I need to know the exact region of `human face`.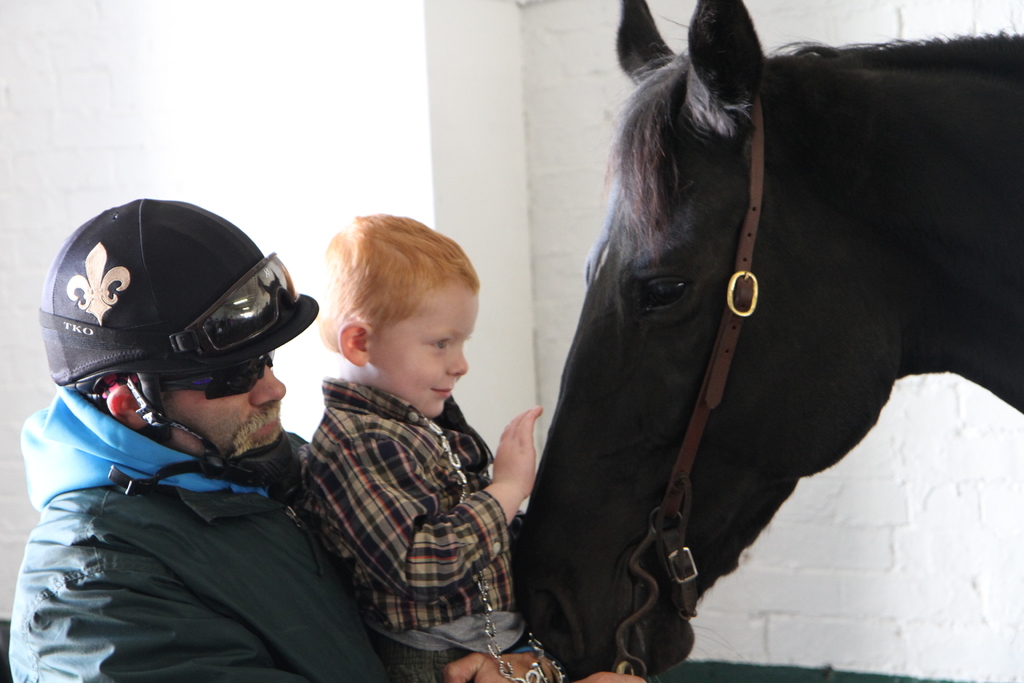
Region: bbox=[371, 273, 484, 416].
